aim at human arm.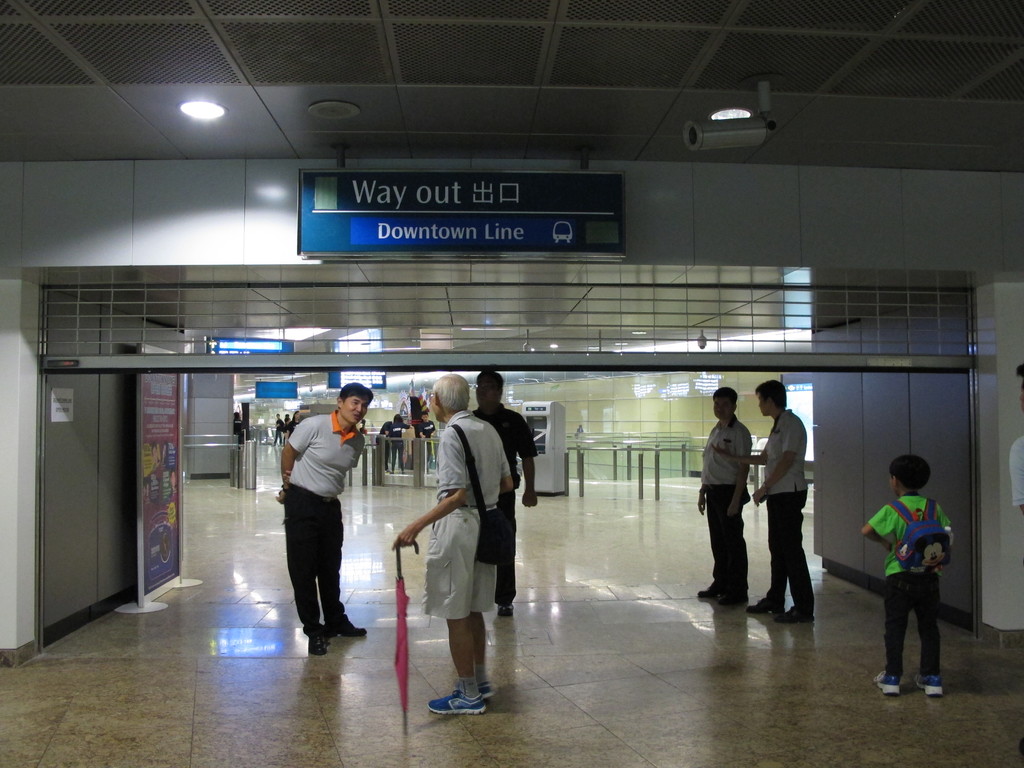
Aimed at pyautogui.locateOnScreen(722, 430, 753, 524).
